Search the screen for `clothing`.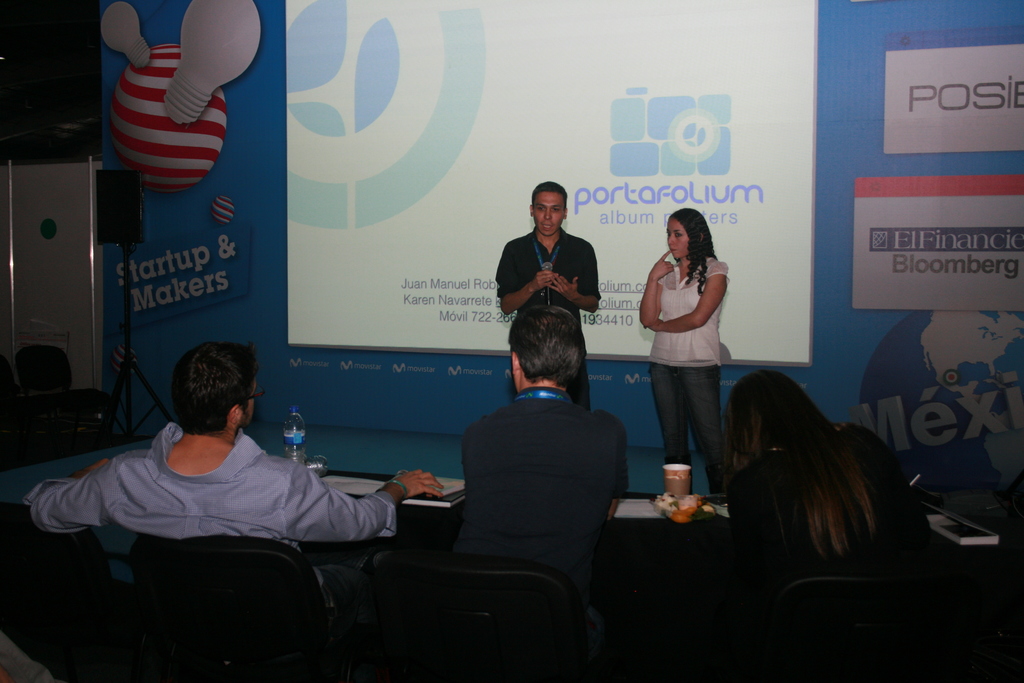
Found at 449:385:626:650.
